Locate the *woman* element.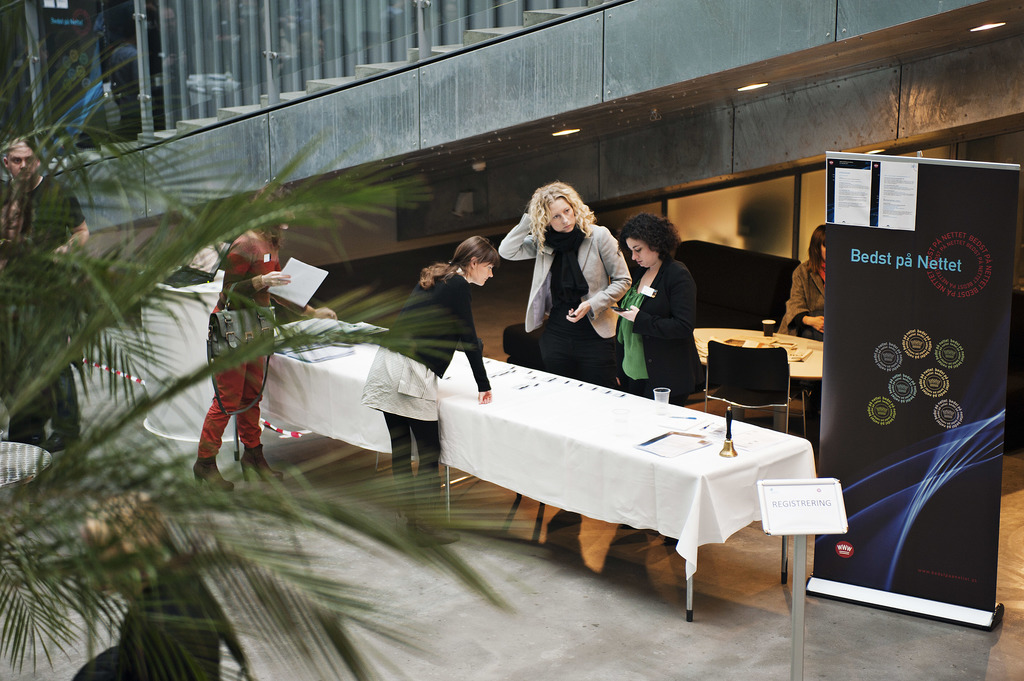
Element bbox: (191, 182, 339, 493).
